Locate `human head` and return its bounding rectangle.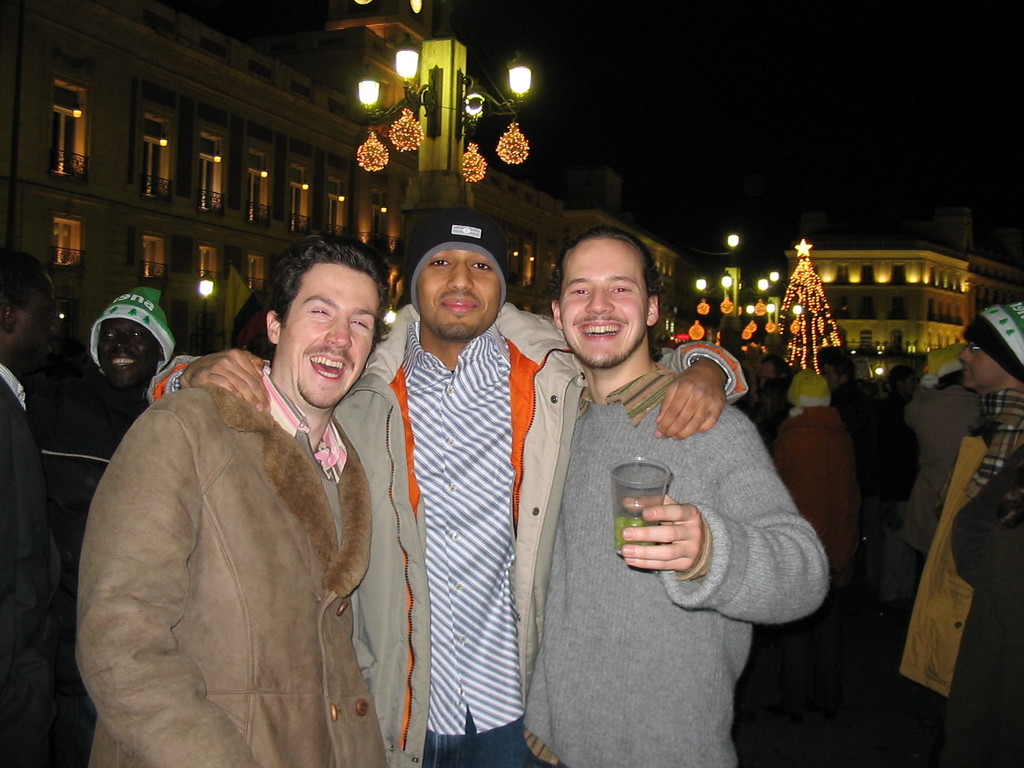
257:239:388:393.
